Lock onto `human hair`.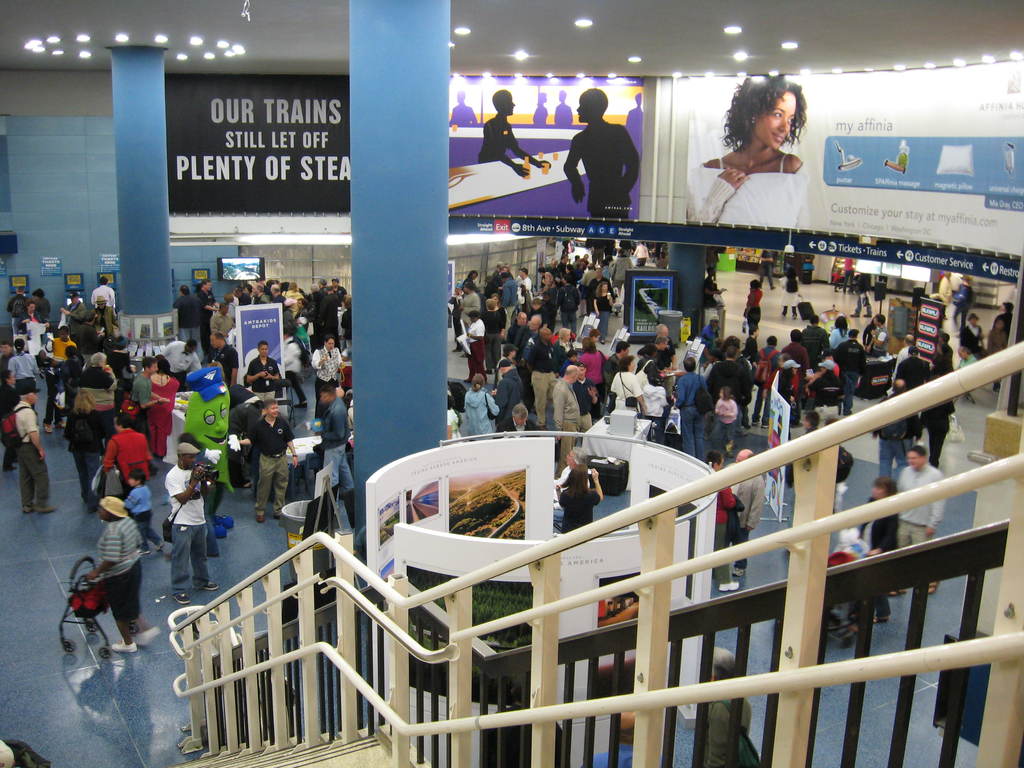
Locked: pyautogui.locateOnScreen(0, 371, 12, 383).
